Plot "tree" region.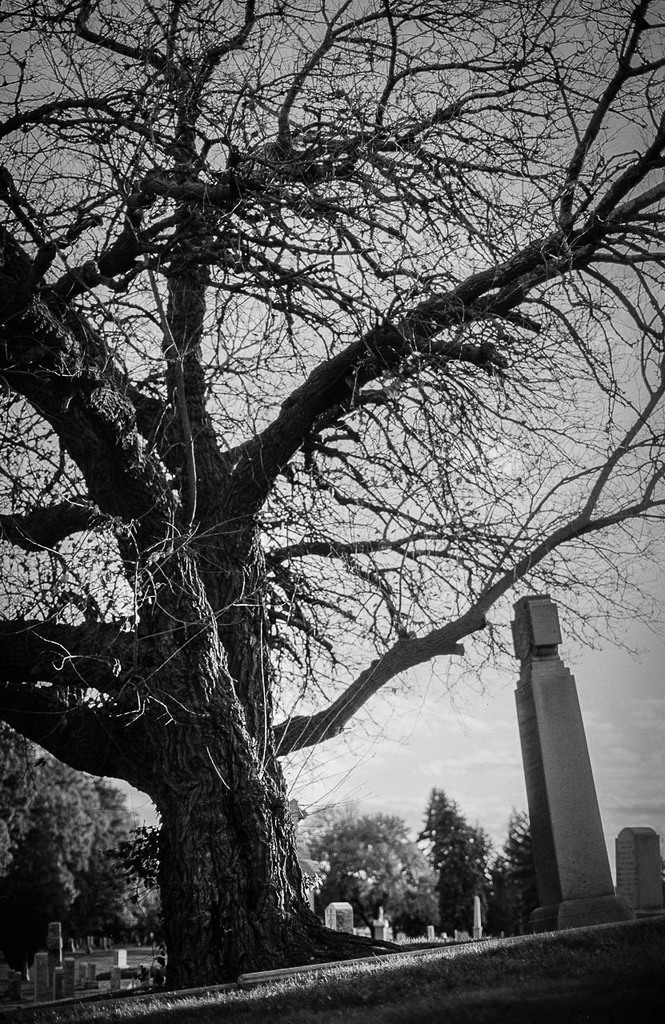
Plotted at left=0, top=0, right=664, bottom=962.
